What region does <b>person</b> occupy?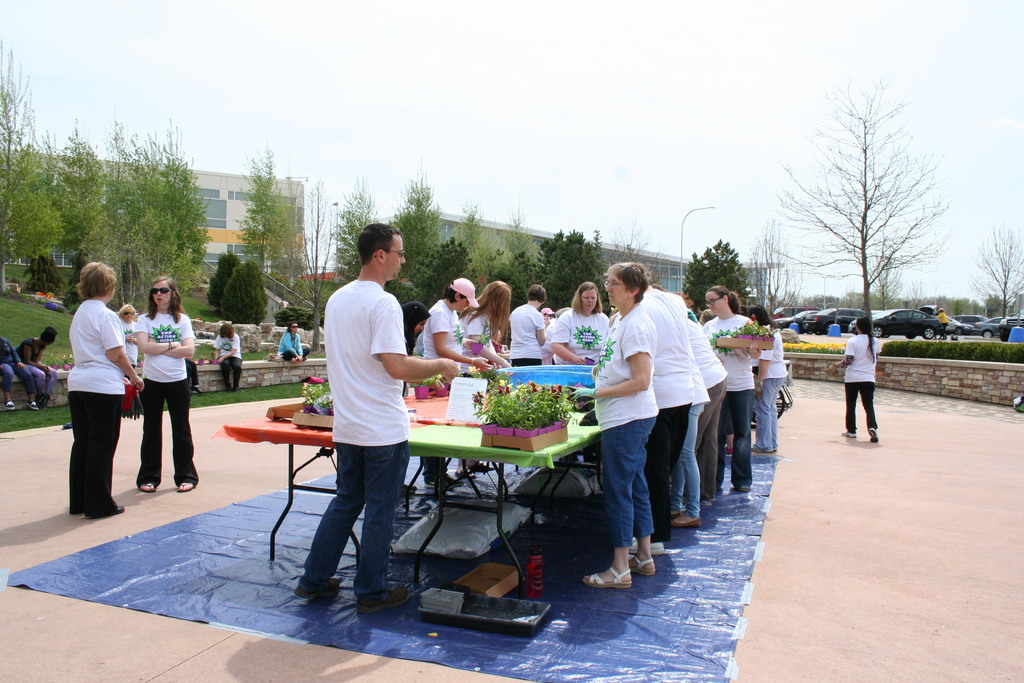
crop(538, 307, 556, 329).
